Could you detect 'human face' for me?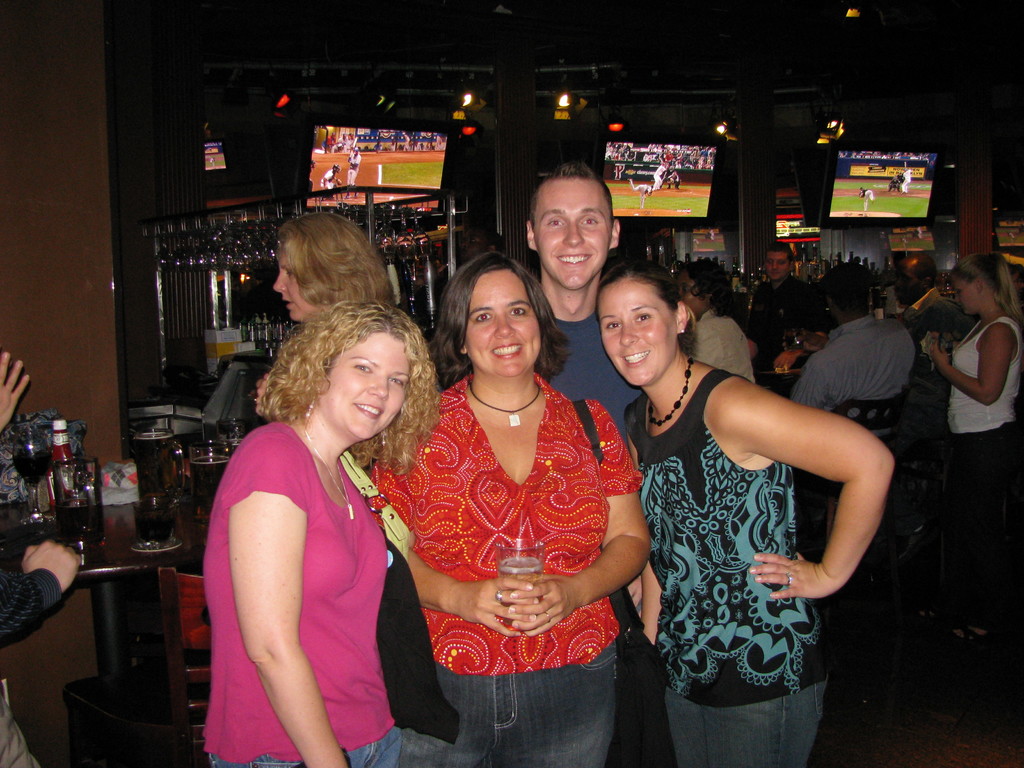
Detection result: BBox(678, 273, 707, 312).
